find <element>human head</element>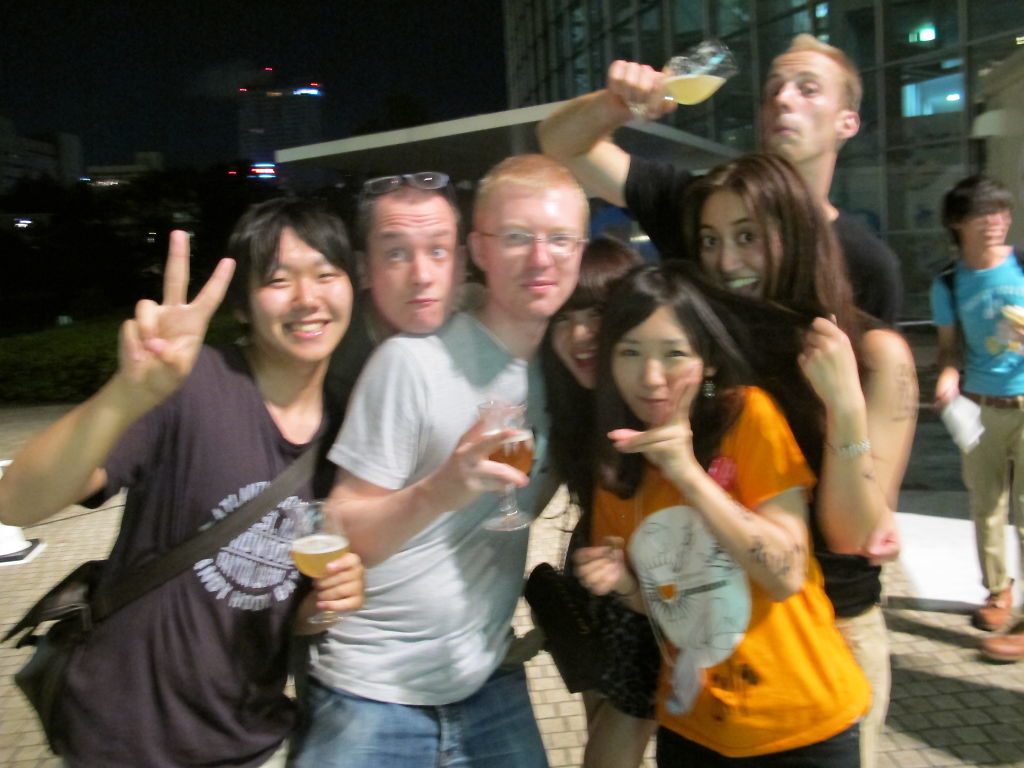
[left=227, top=196, right=359, bottom=362]
